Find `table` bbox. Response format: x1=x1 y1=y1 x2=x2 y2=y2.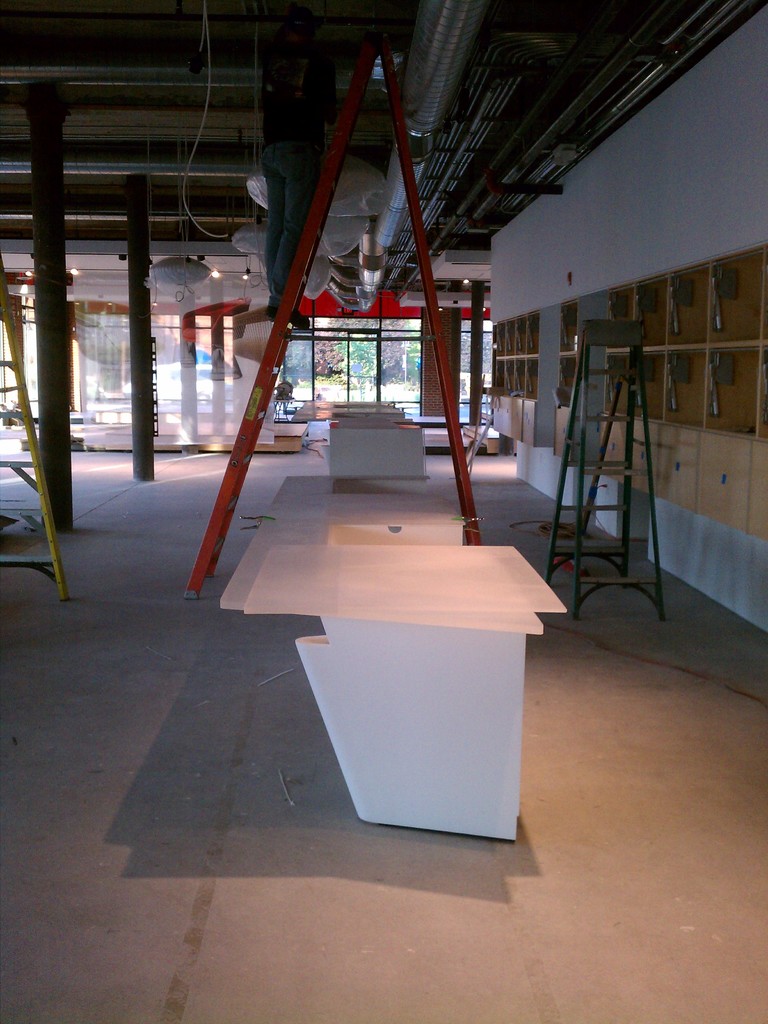
x1=326 y1=410 x2=426 y2=476.
